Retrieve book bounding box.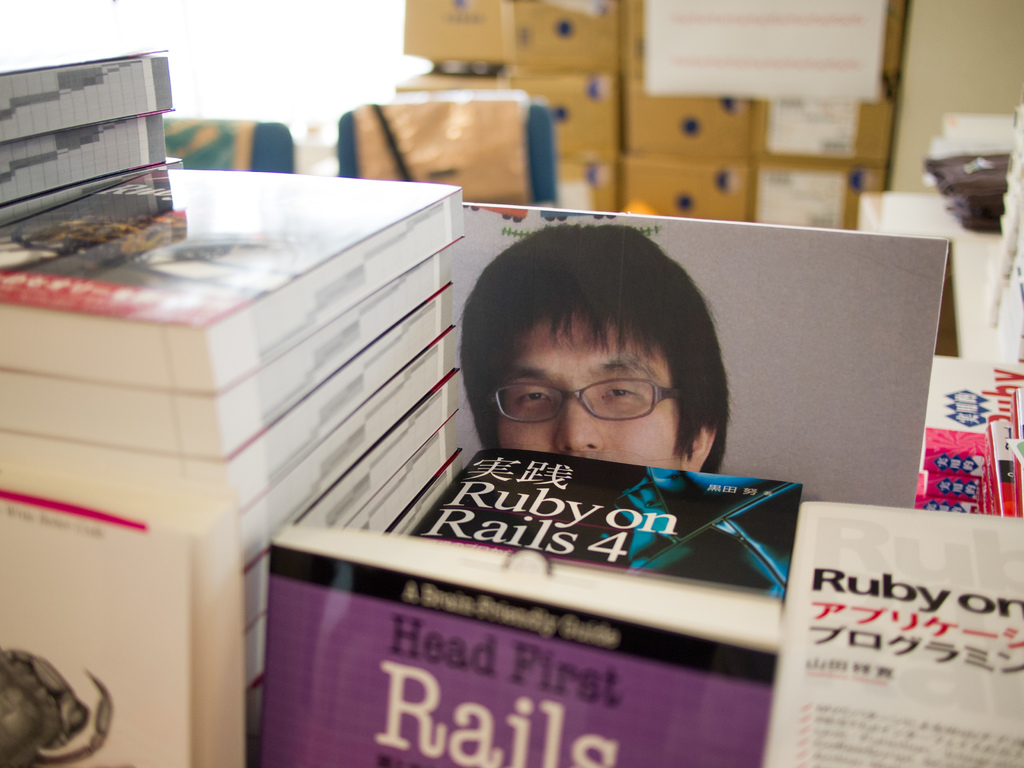
Bounding box: box(0, 456, 251, 767).
